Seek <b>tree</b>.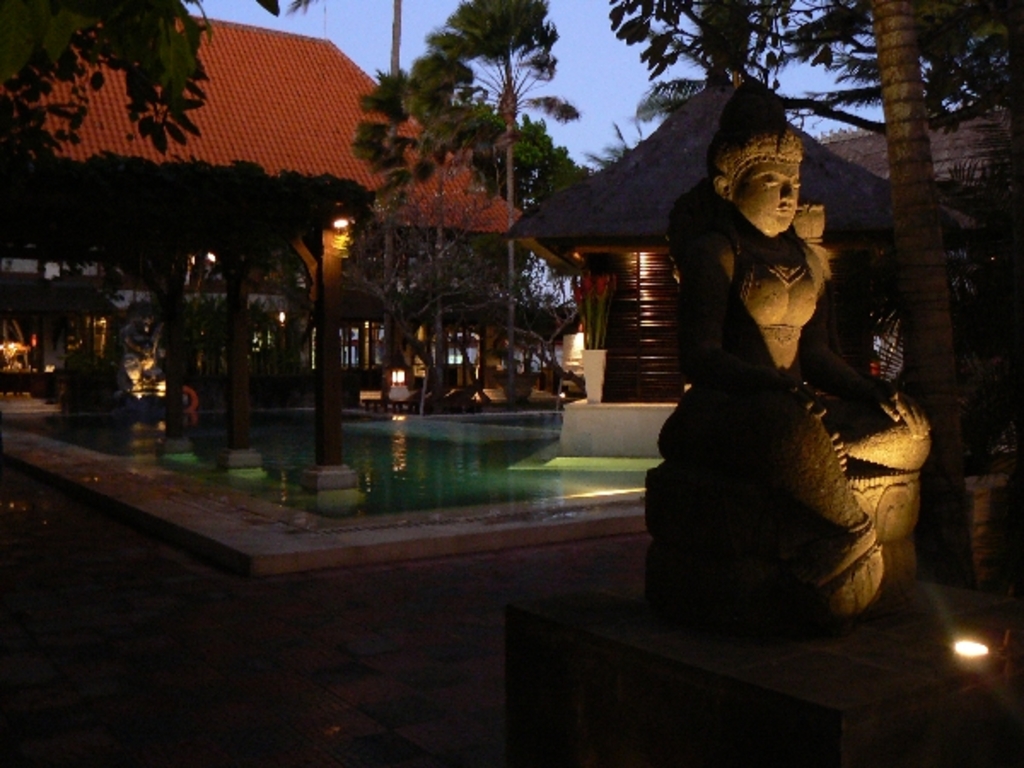
[355,0,575,360].
